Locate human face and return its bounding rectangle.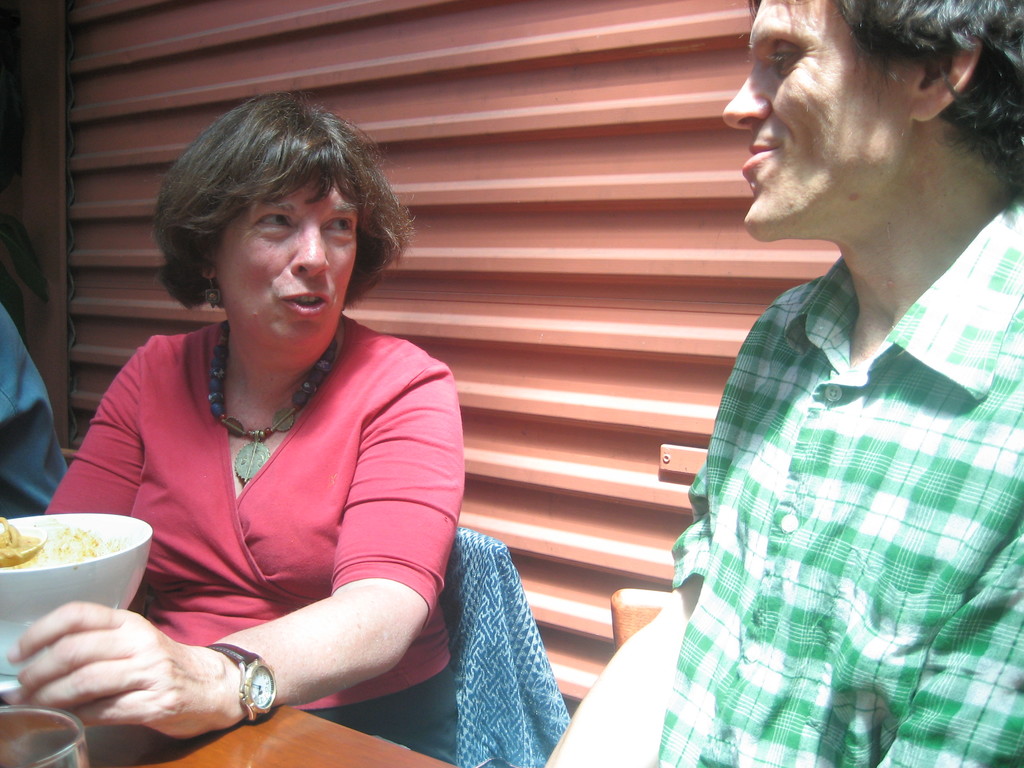
215:162:358:355.
